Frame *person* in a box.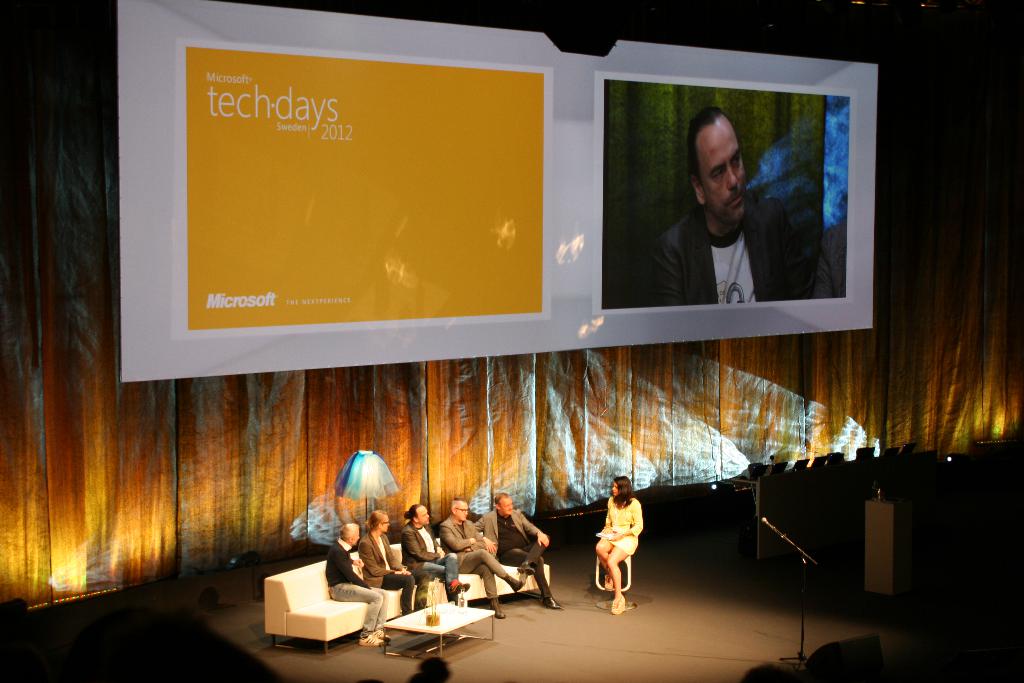
x1=591, y1=470, x2=646, y2=608.
